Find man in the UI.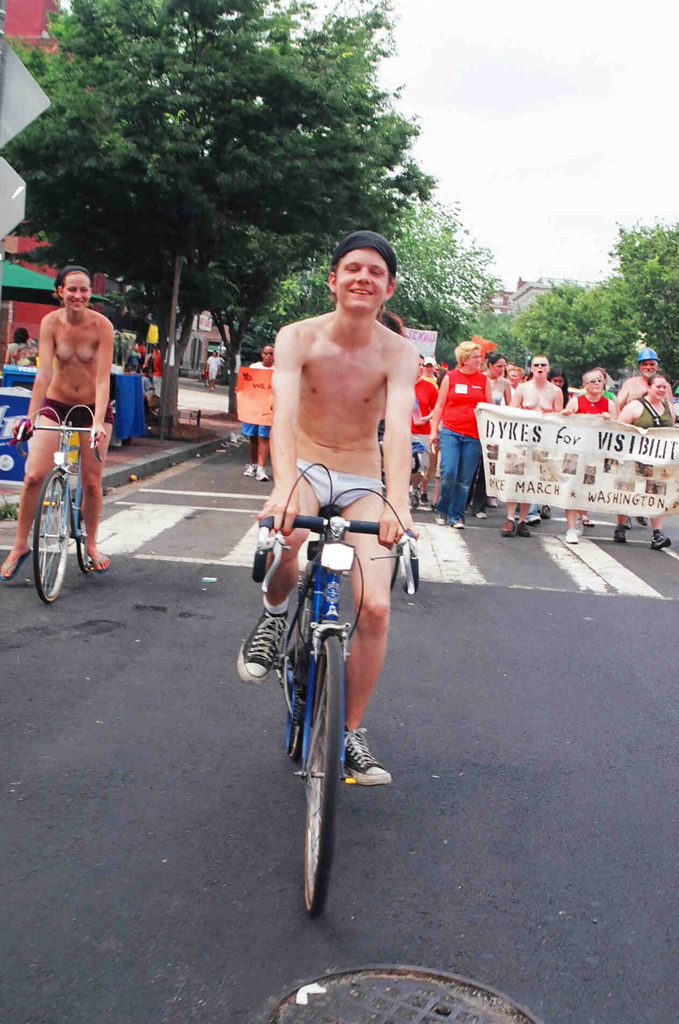
UI element at BBox(8, 325, 28, 364).
